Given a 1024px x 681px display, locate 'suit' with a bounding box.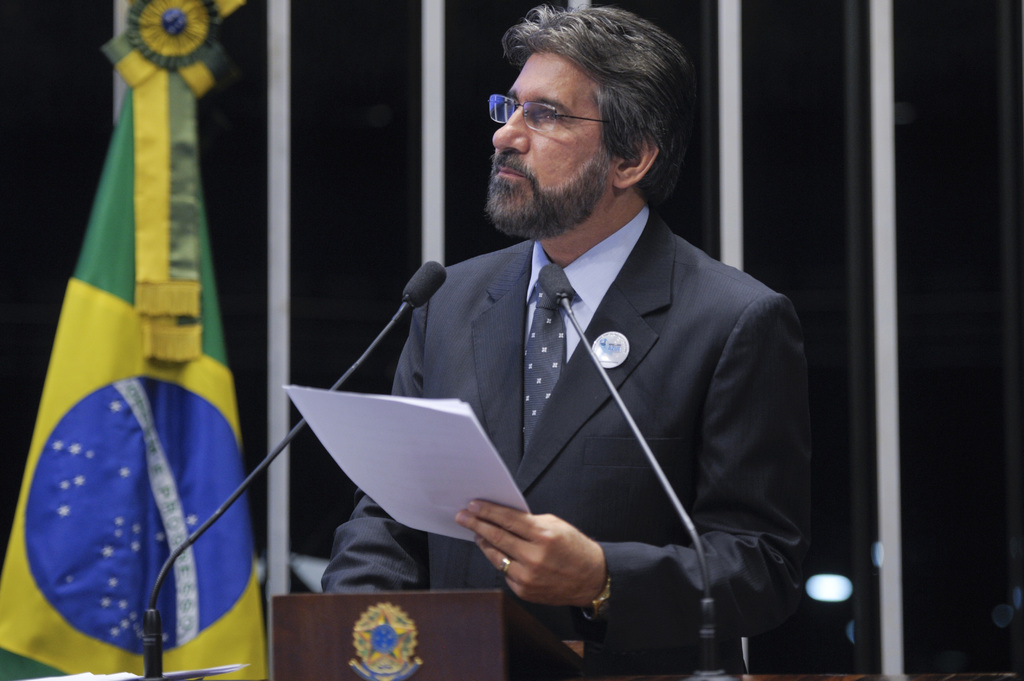
Located: crop(369, 152, 797, 639).
